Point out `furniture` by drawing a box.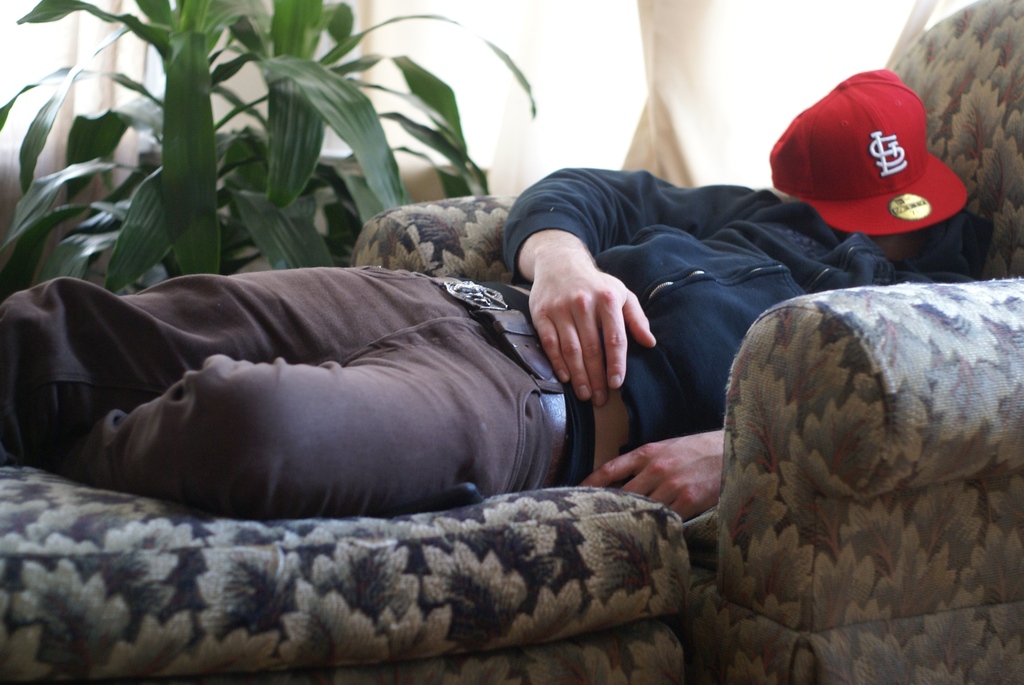
[0,0,1023,684].
